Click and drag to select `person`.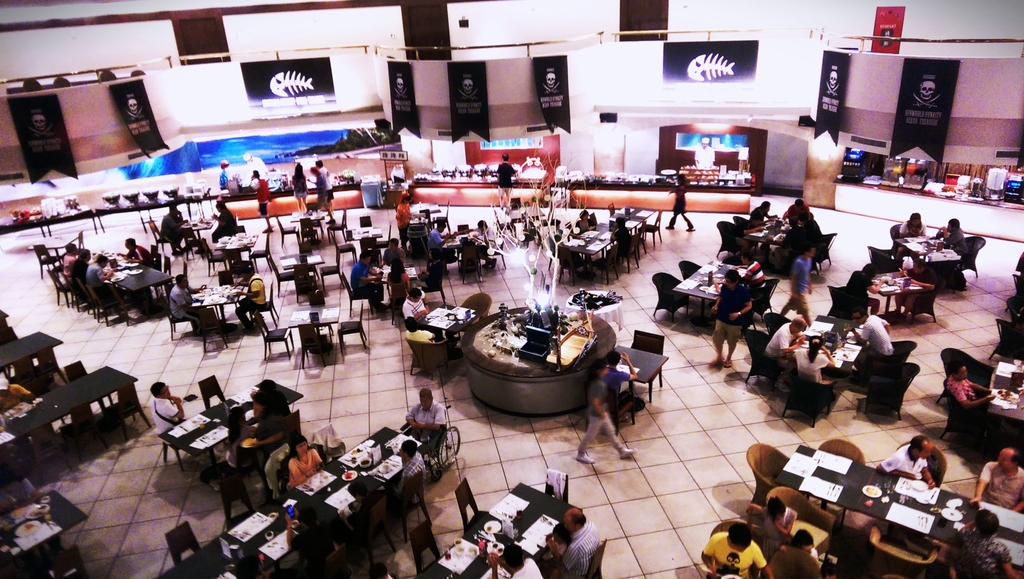
Selection: crop(969, 442, 1023, 514).
